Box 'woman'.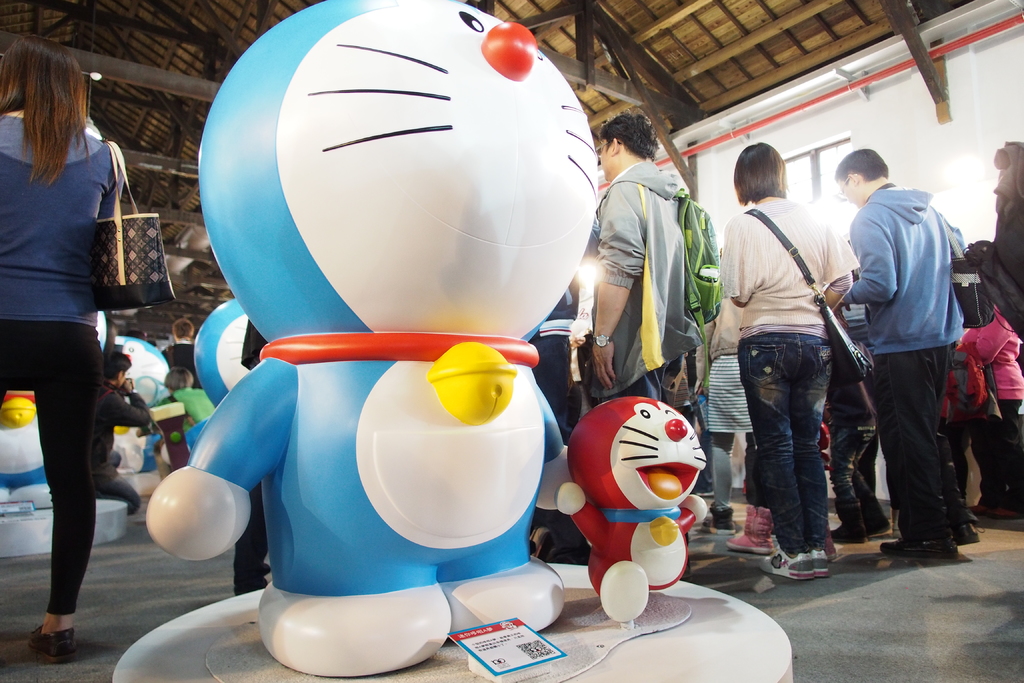
(x1=957, y1=297, x2=1023, y2=508).
